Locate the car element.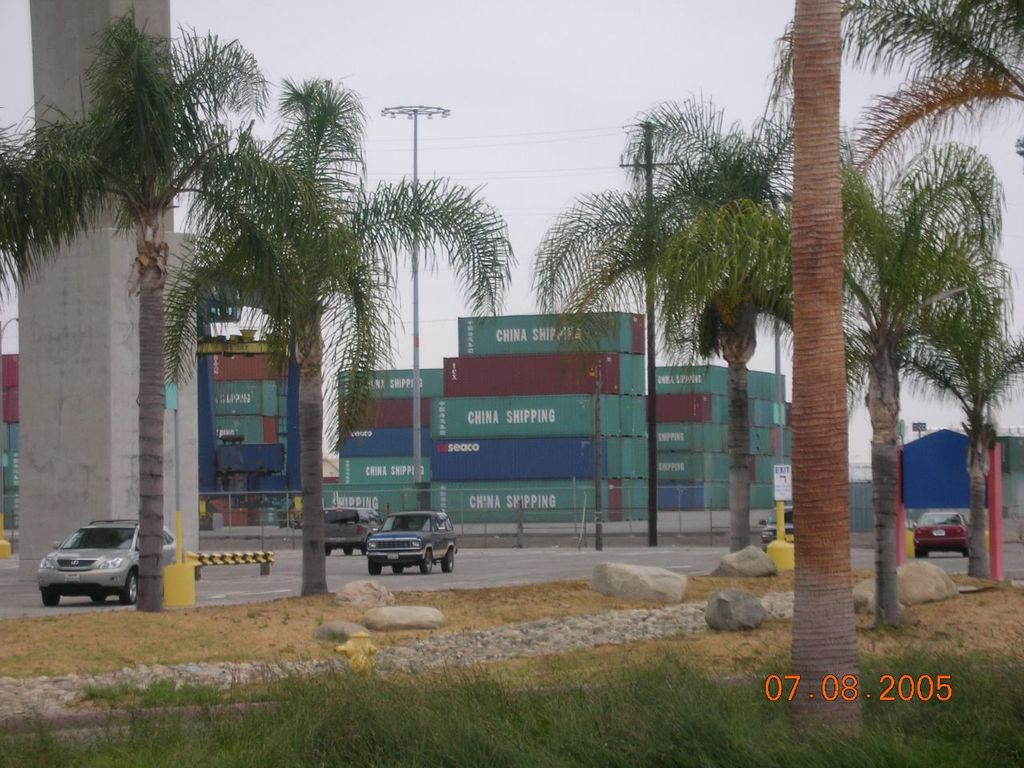
Element bbox: bbox=[35, 519, 171, 610].
